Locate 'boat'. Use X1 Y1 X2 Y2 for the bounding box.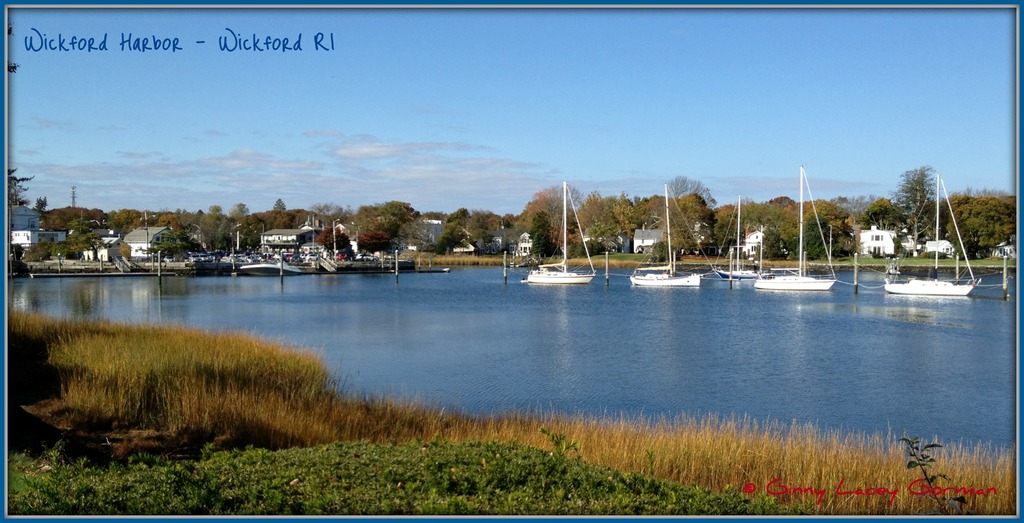
714 192 771 278.
